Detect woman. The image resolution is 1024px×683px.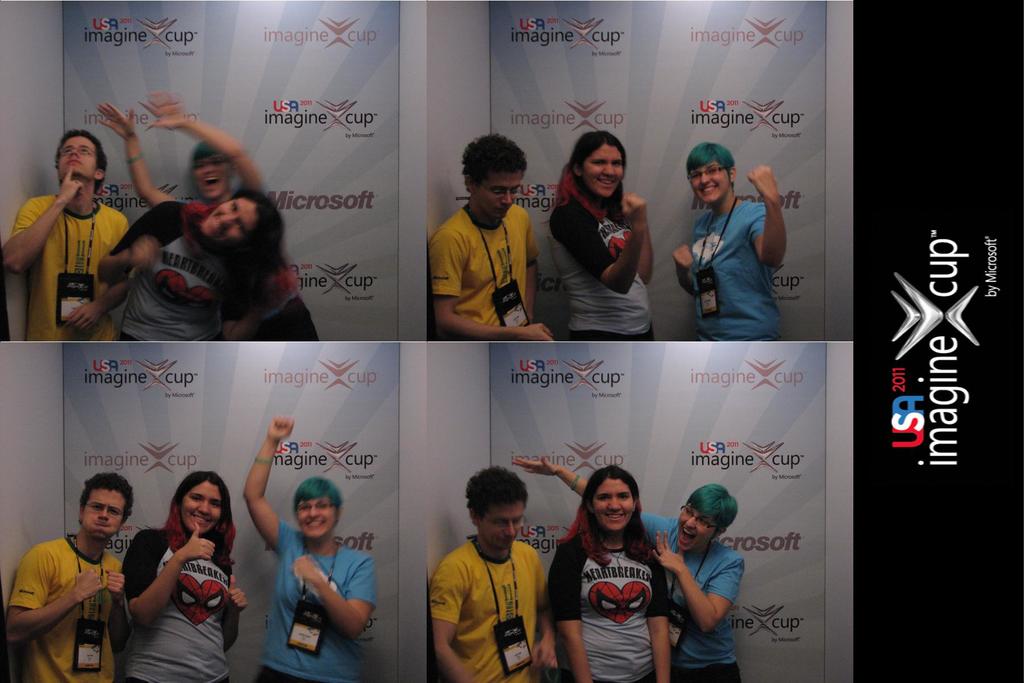
<bbox>97, 92, 318, 342</bbox>.
